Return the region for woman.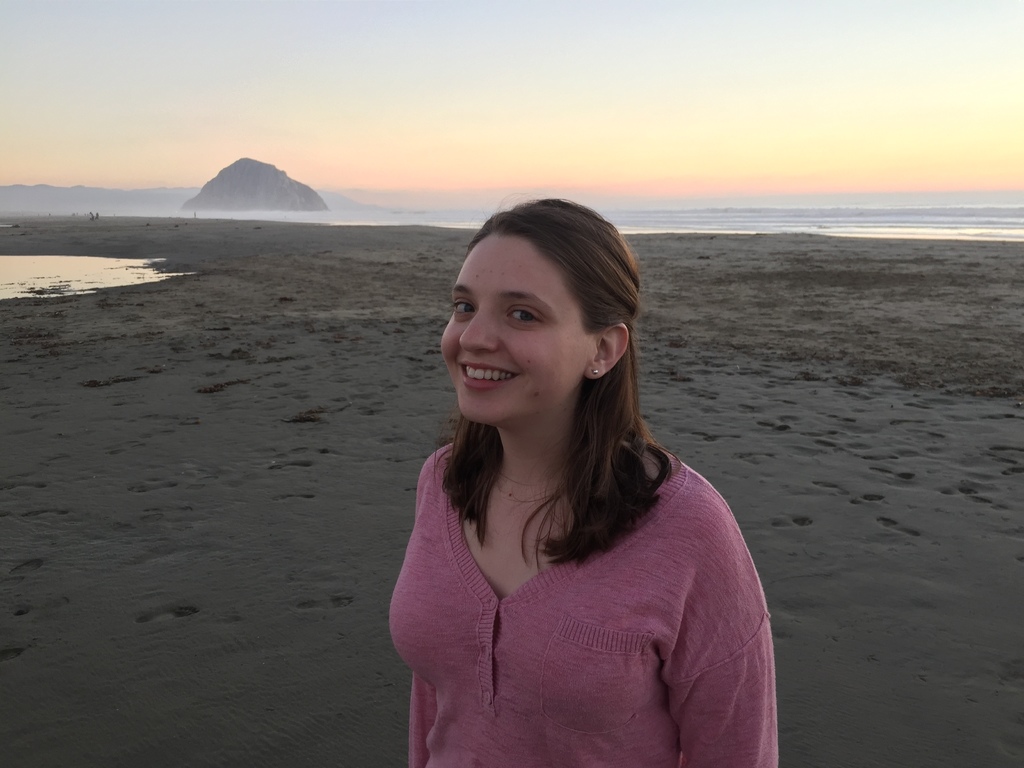
(358, 186, 767, 767).
